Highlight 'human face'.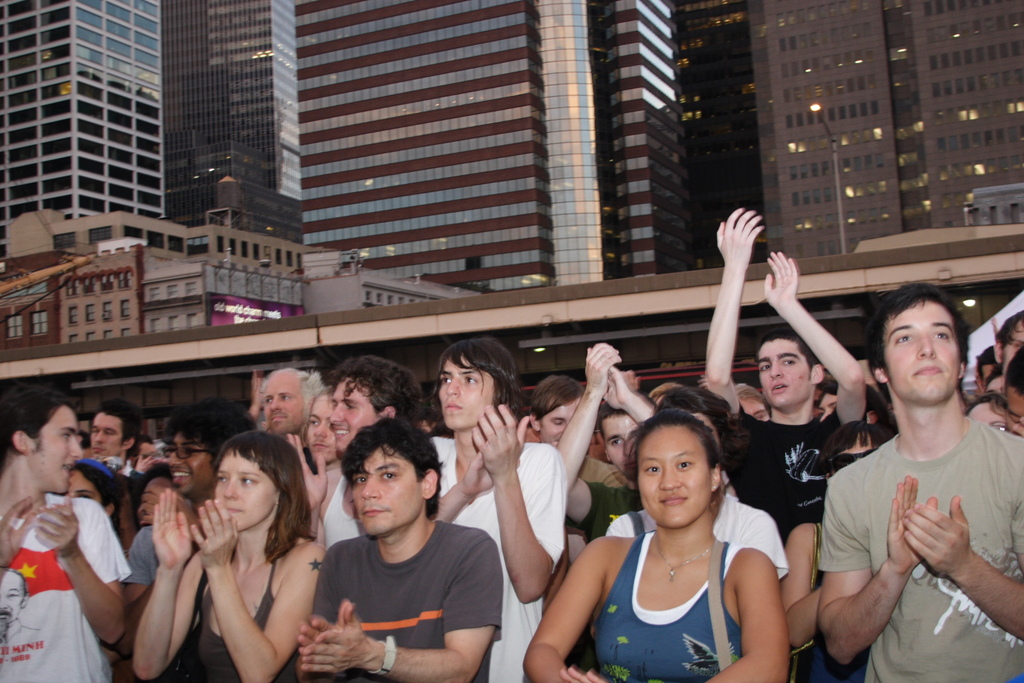
Highlighted region: (755,342,807,409).
